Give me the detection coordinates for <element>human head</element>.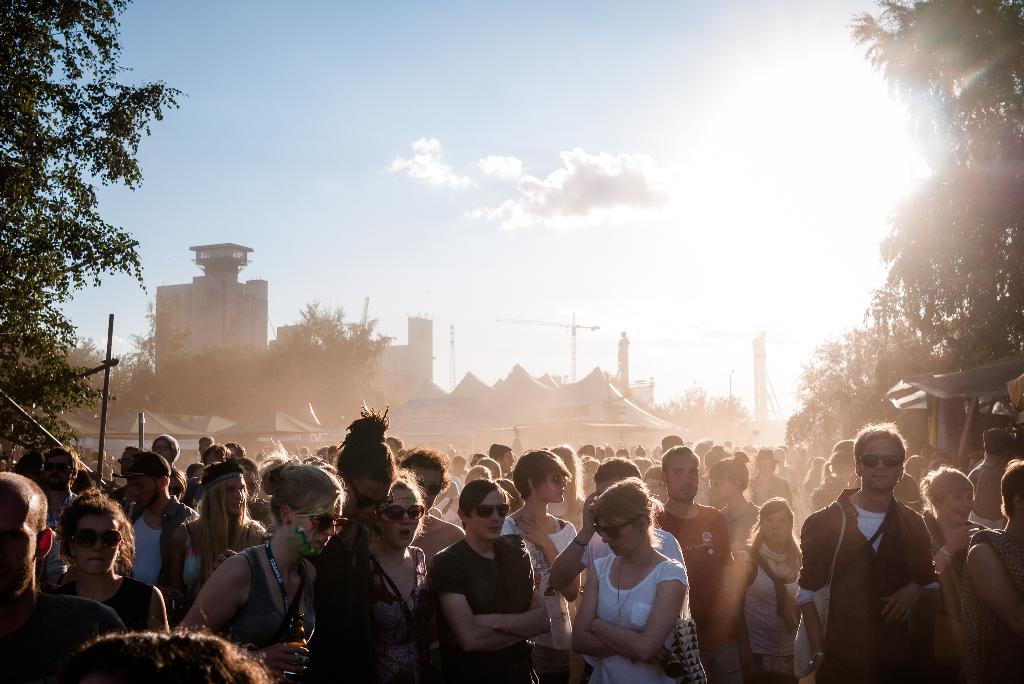
[left=852, top=421, right=904, bottom=493].
